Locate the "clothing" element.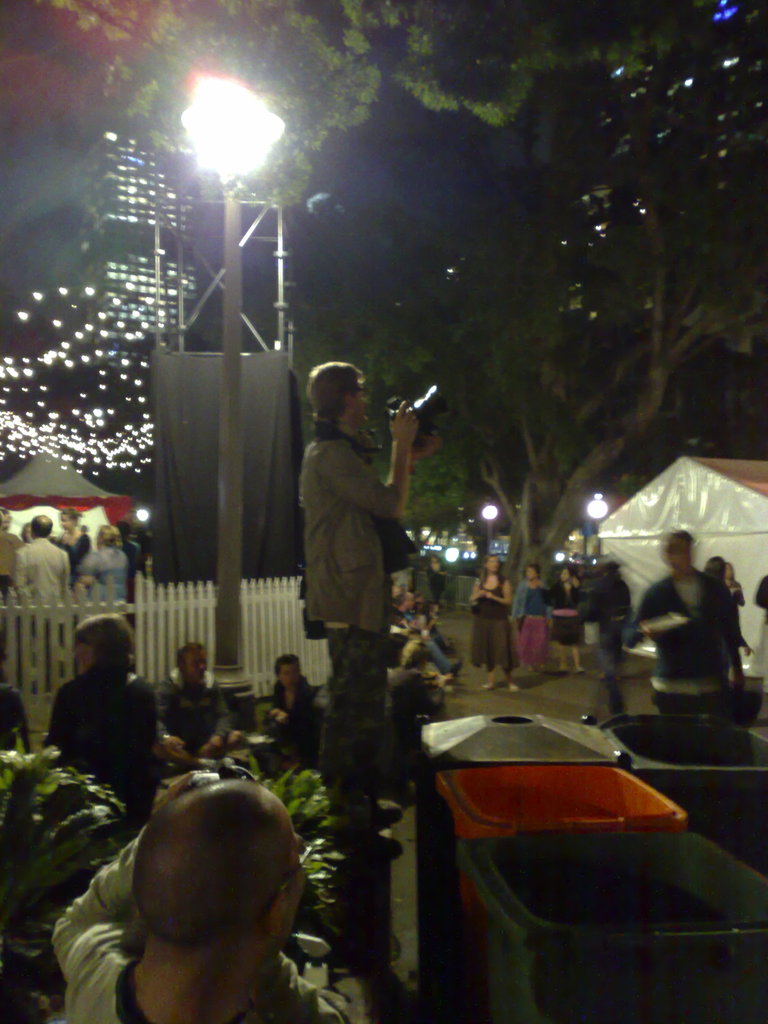
Element bbox: left=149, top=674, right=233, bottom=744.
